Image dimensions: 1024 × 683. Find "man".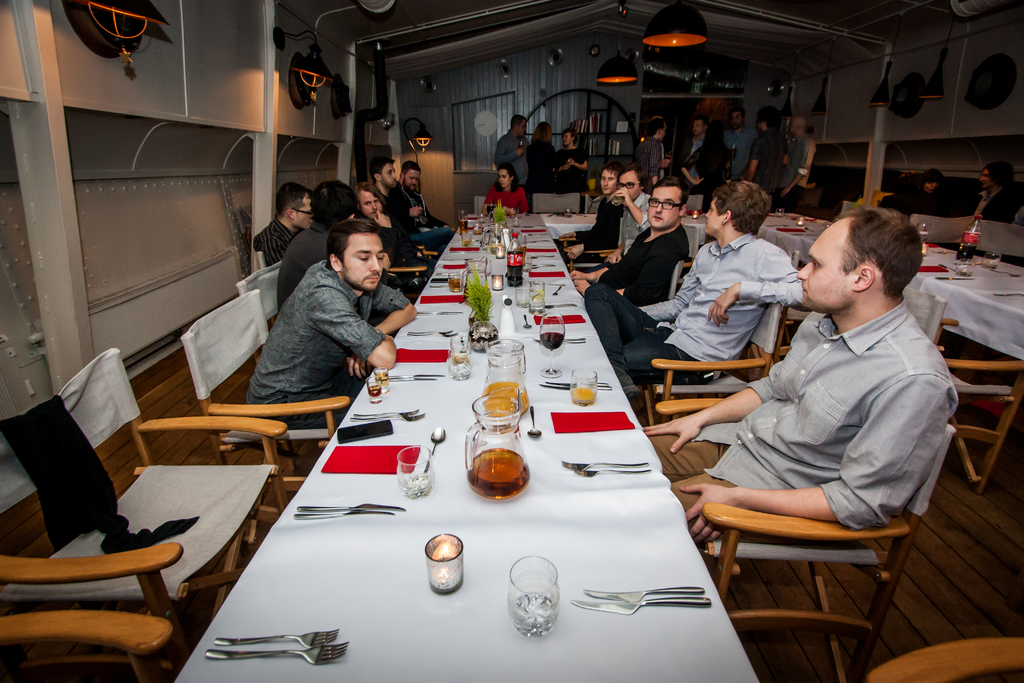
[358, 181, 441, 277].
